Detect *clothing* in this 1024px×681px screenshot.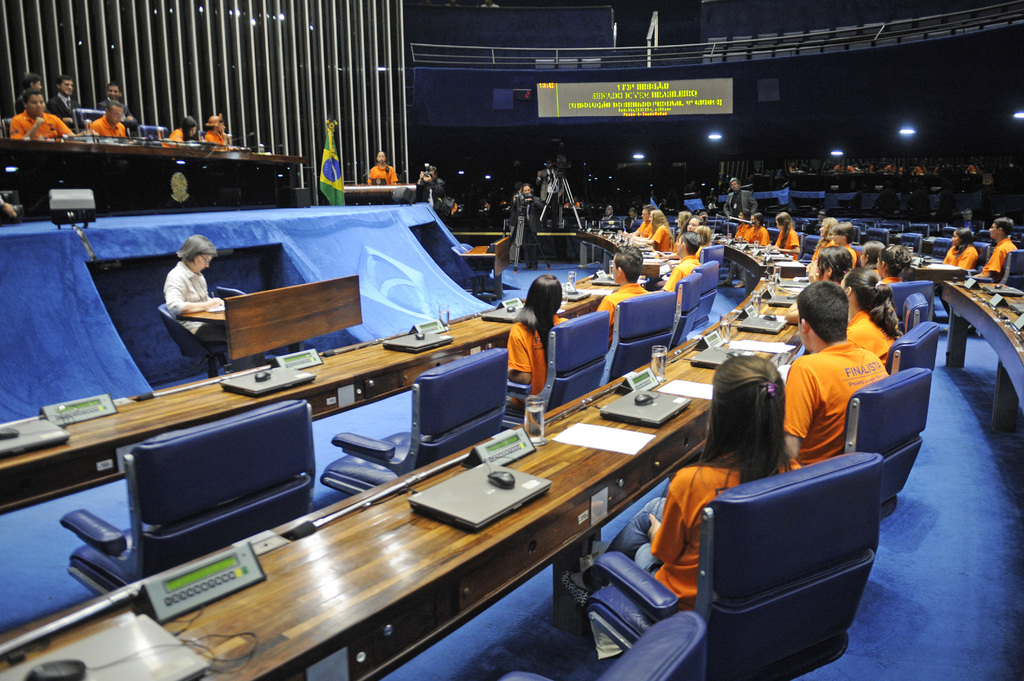
Detection: region(623, 216, 639, 227).
